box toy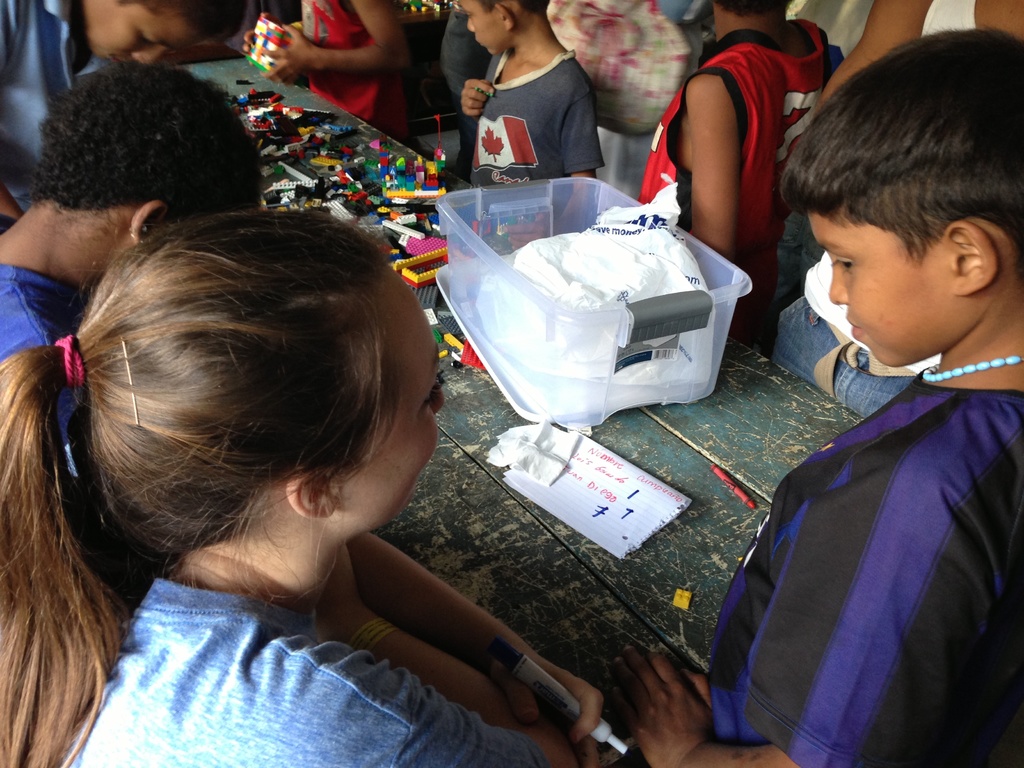
<box>245,15,301,88</box>
